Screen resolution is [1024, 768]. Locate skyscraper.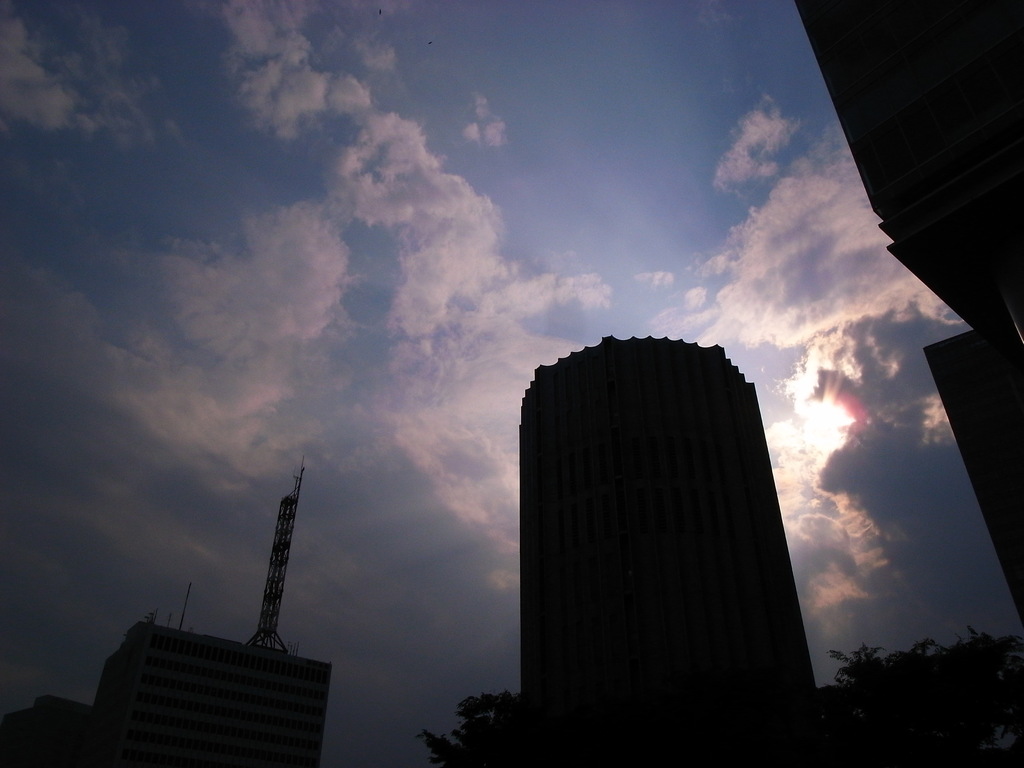
locate(101, 618, 332, 767).
